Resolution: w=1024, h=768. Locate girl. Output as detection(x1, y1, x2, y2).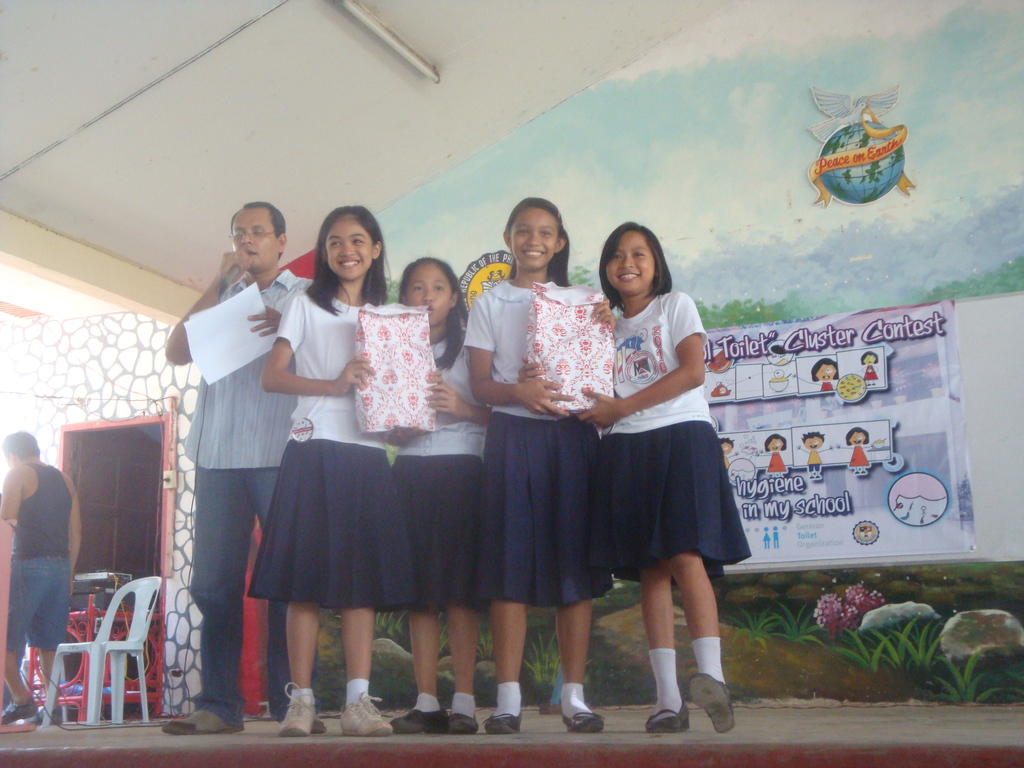
detection(247, 202, 443, 734).
